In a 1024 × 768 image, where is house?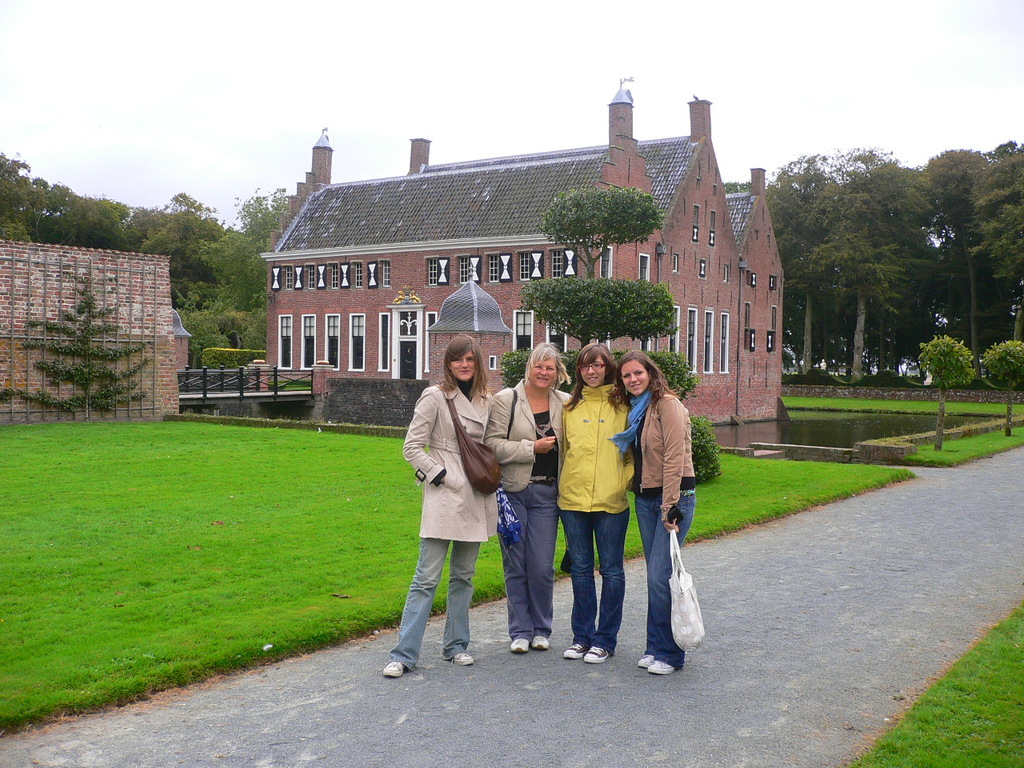
pyautogui.locateOnScreen(258, 77, 789, 422).
